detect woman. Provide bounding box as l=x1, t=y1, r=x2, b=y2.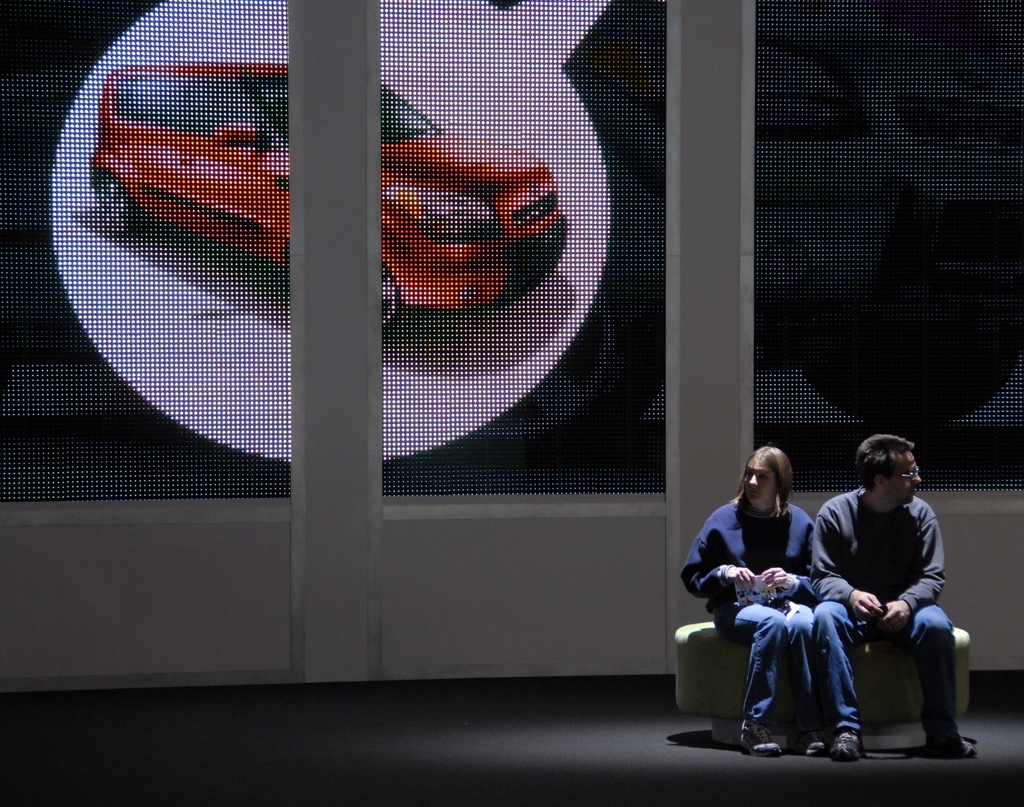
l=682, t=445, r=818, b=758.
